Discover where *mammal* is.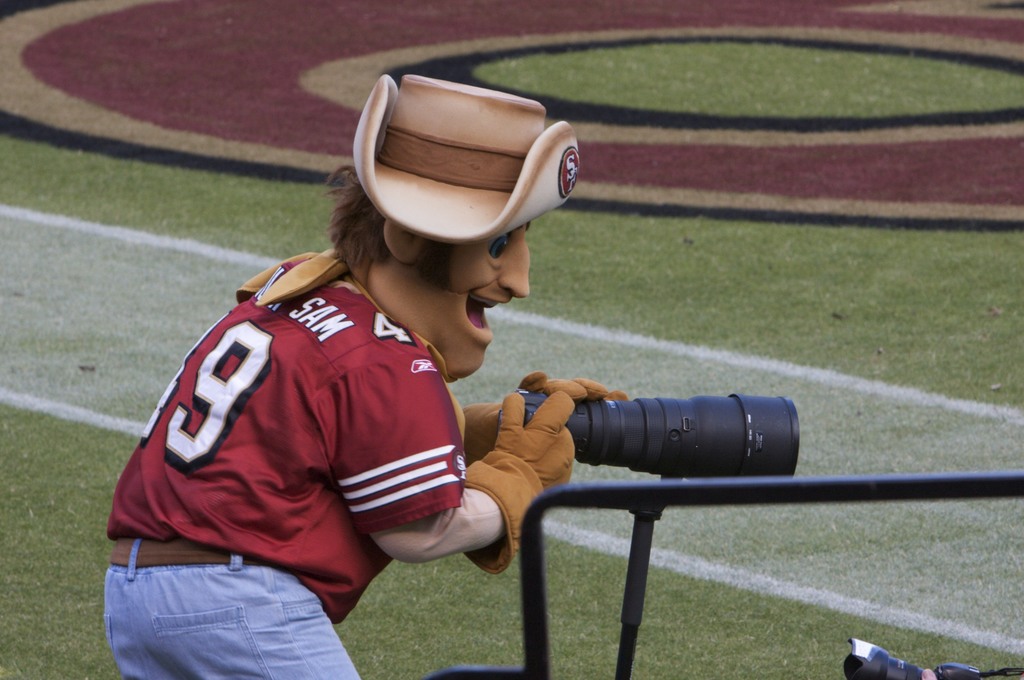
Discovered at {"x1": 76, "y1": 215, "x2": 559, "y2": 665}.
